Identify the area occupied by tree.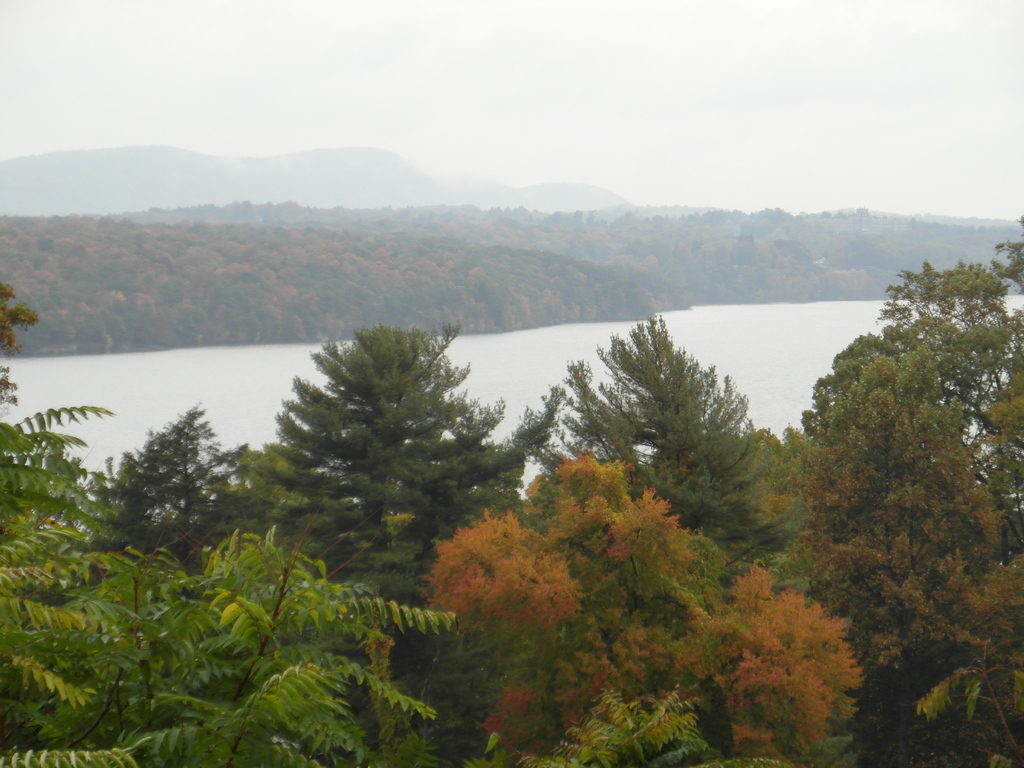
Area: (245,308,518,613).
